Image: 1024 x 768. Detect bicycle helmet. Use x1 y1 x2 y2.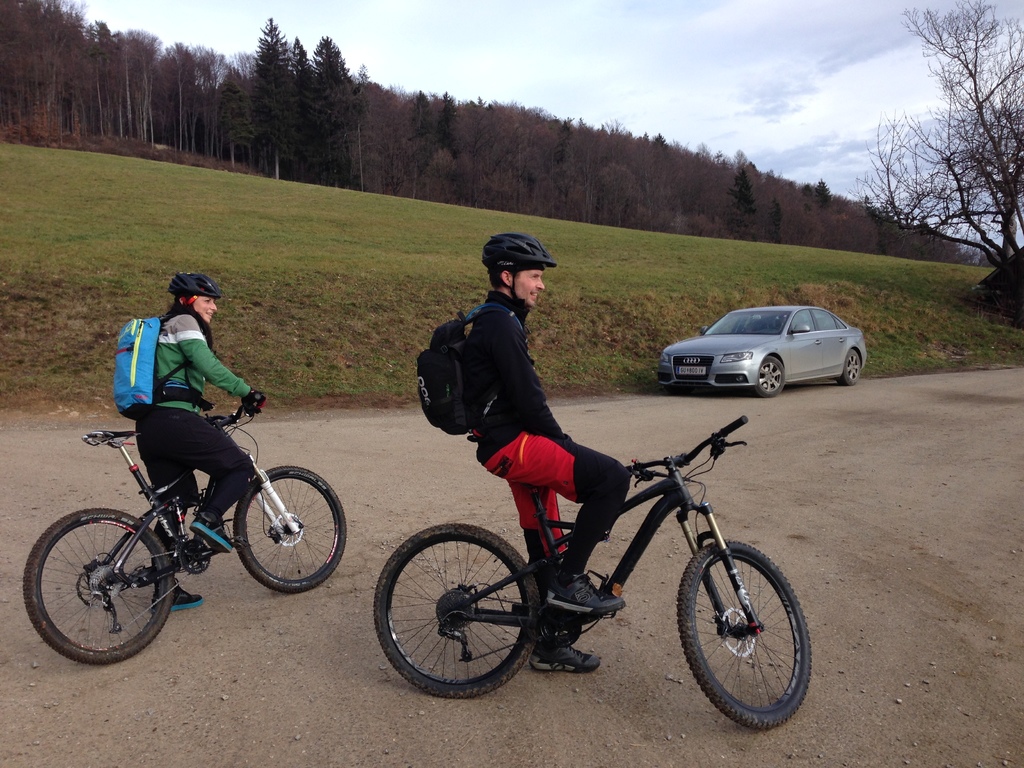
162 265 214 300.
